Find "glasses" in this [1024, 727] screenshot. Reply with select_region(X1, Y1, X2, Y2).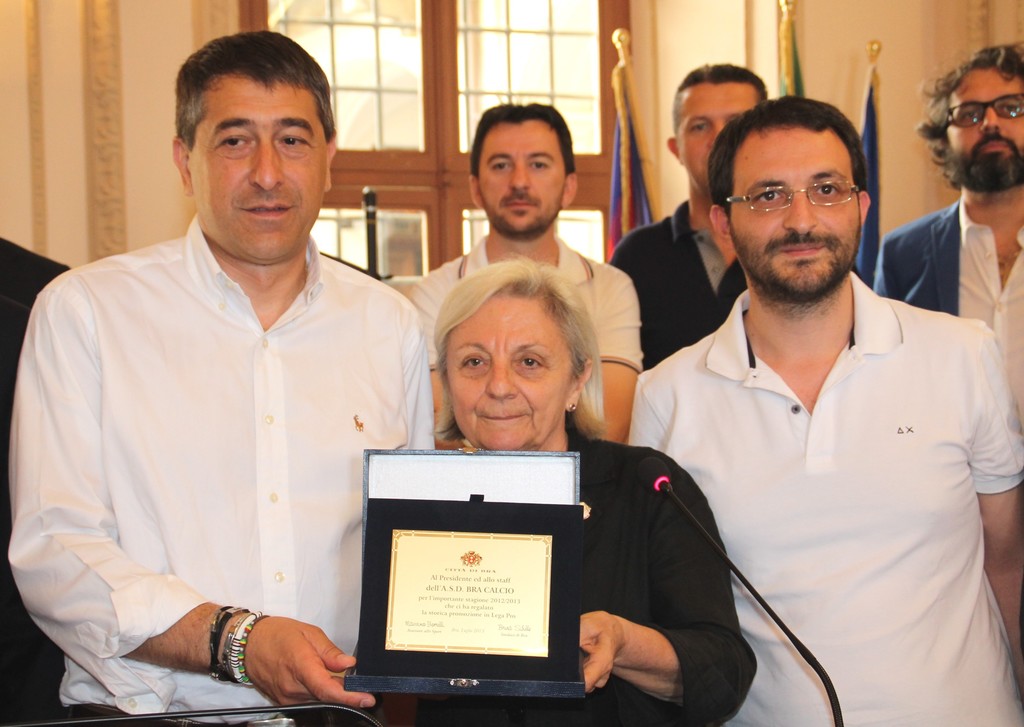
select_region(729, 177, 872, 222).
